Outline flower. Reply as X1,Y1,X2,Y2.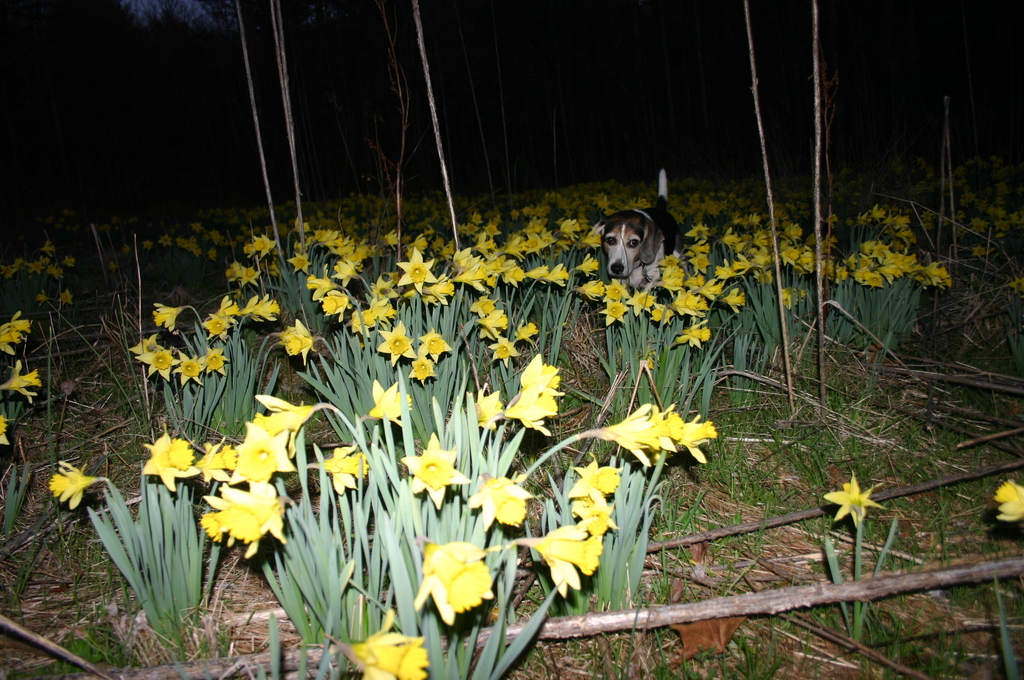
396,432,474,512.
